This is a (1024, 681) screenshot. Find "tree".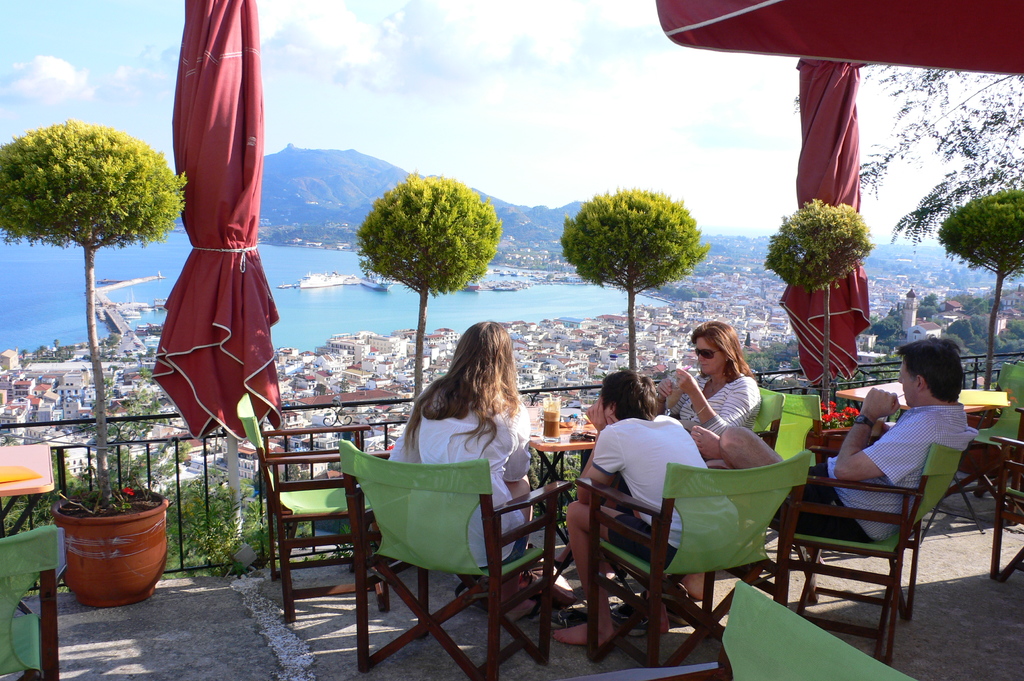
Bounding box: 968/316/983/333.
